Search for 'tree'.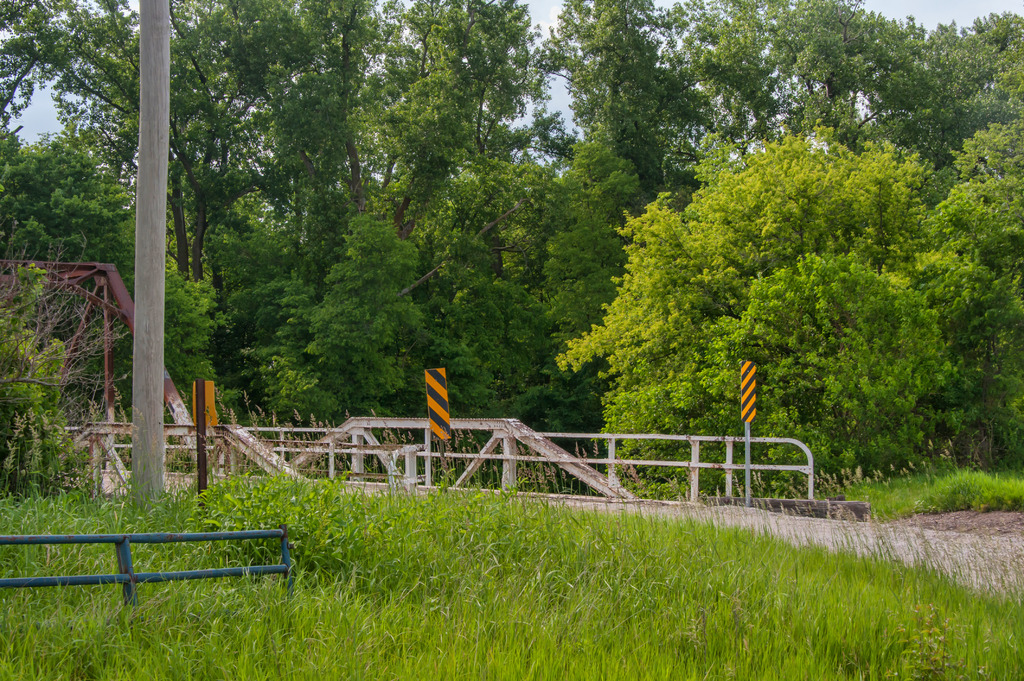
Found at (597, 113, 982, 481).
